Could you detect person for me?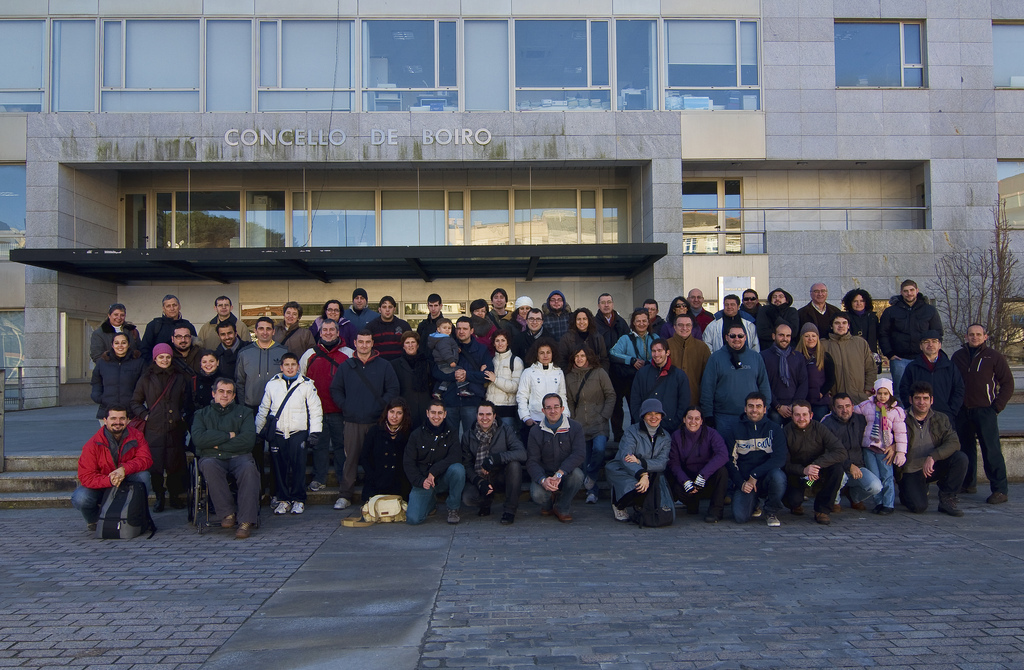
Detection result: (left=899, top=329, right=963, bottom=420).
